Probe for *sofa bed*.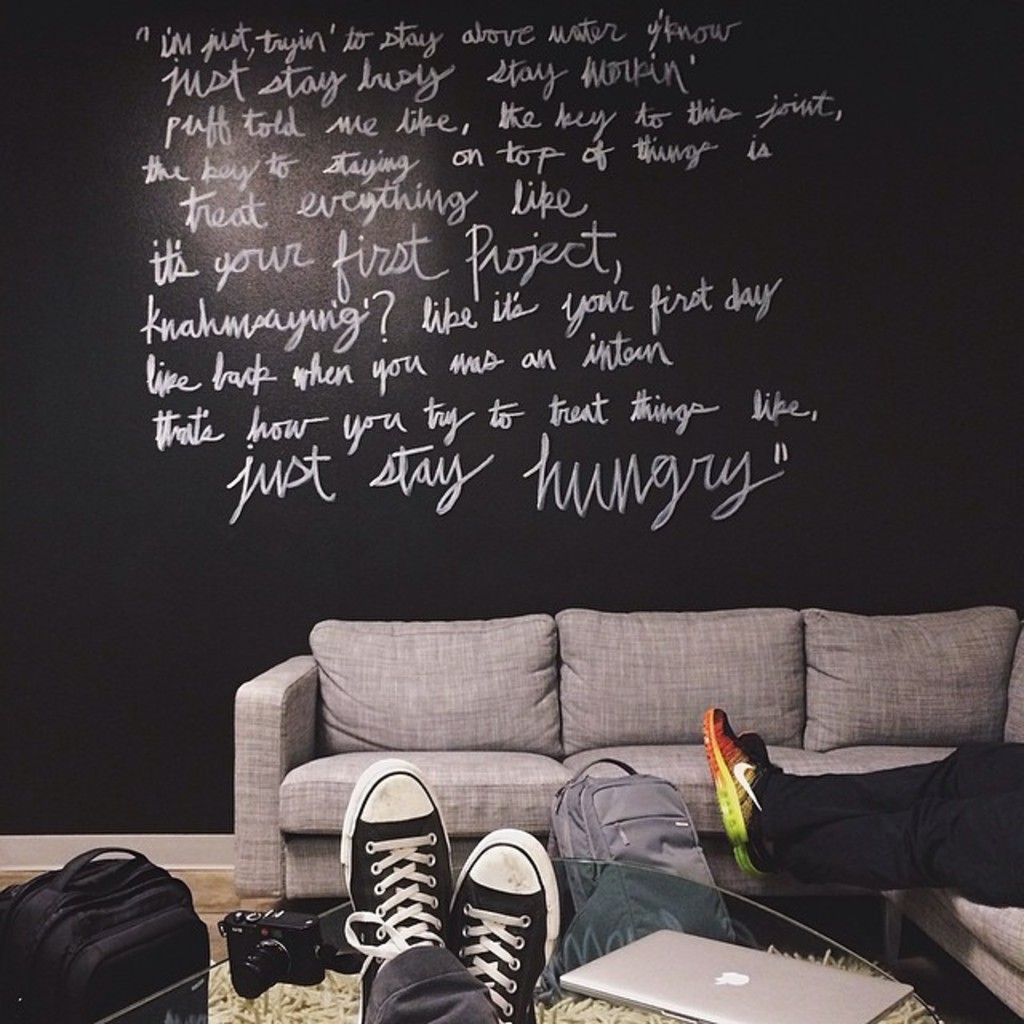
Probe result: crop(238, 611, 1022, 1022).
